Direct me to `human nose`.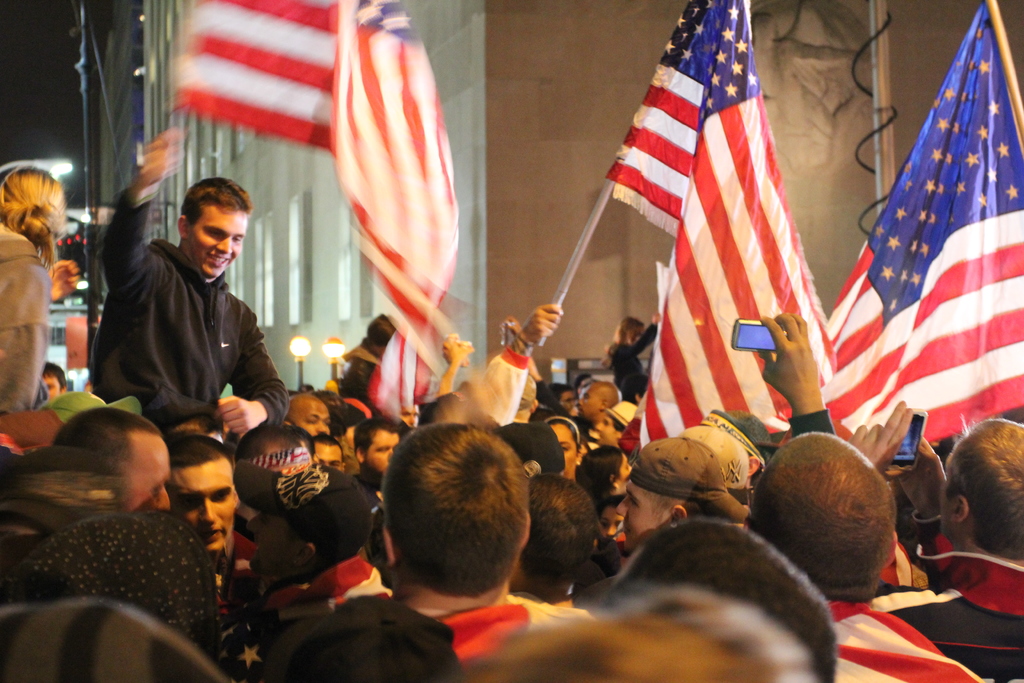
Direction: {"left": 575, "top": 398, "right": 584, "bottom": 406}.
